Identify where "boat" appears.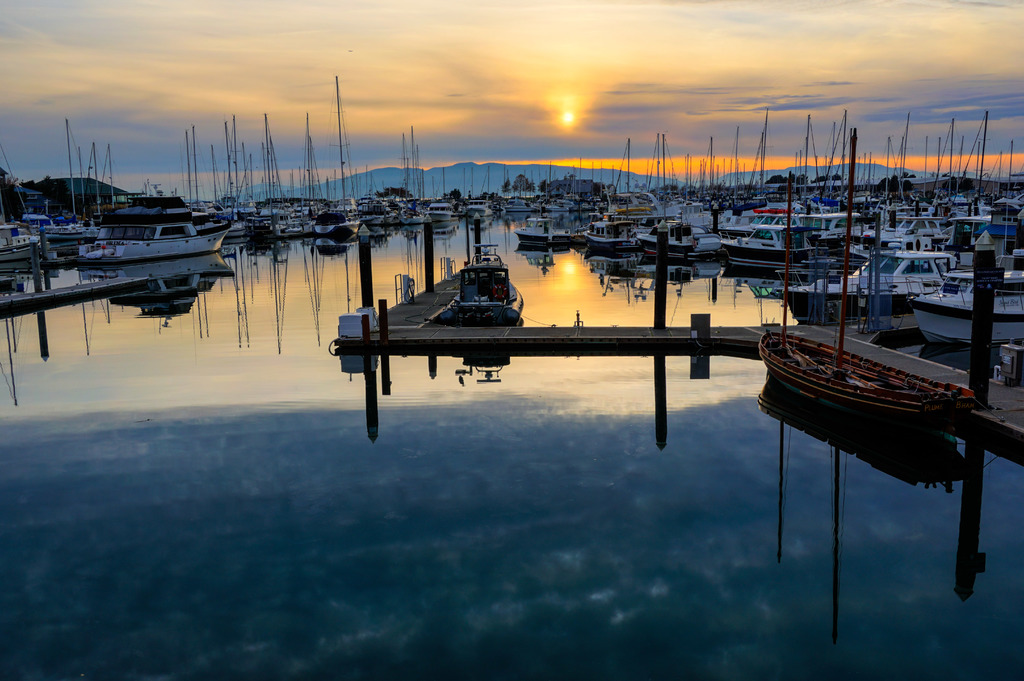
Appears at rect(765, 111, 824, 258).
